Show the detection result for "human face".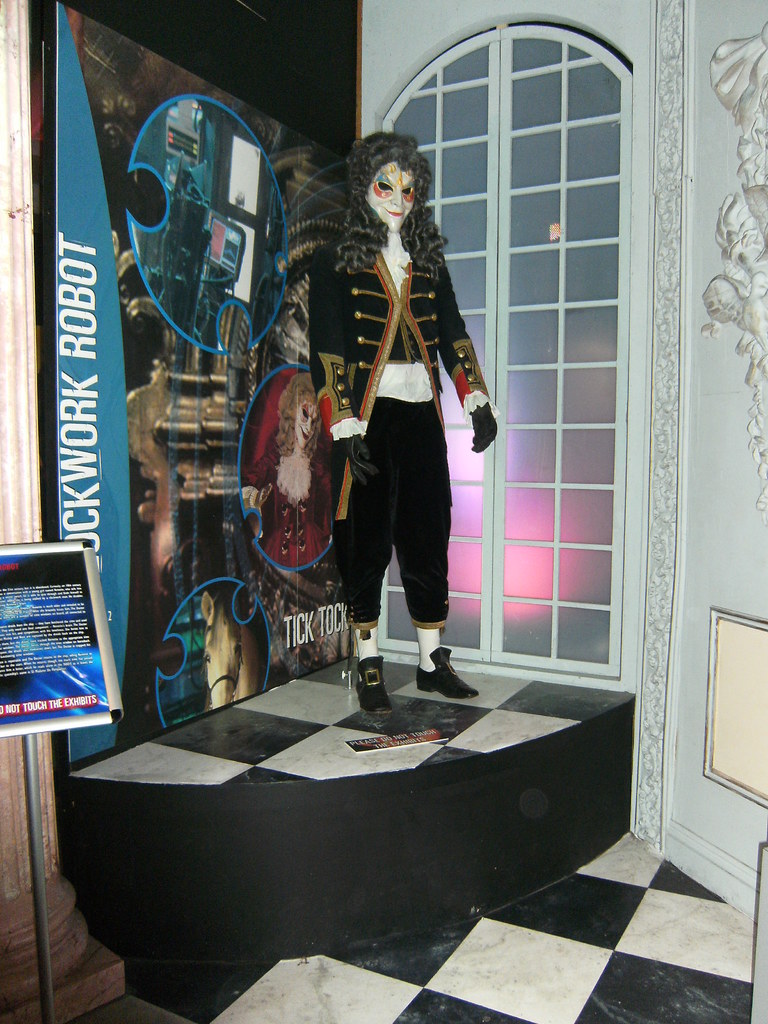
[left=296, top=401, right=319, bottom=449].
